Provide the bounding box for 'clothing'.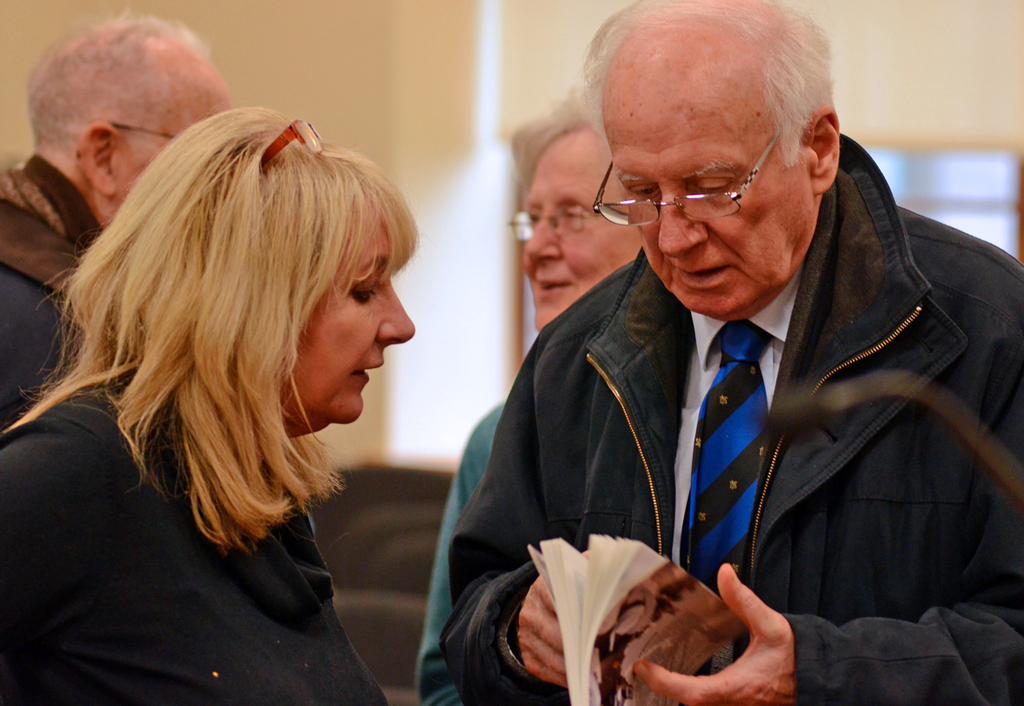
x1=416, y1=387, x2=509, y2=705.
